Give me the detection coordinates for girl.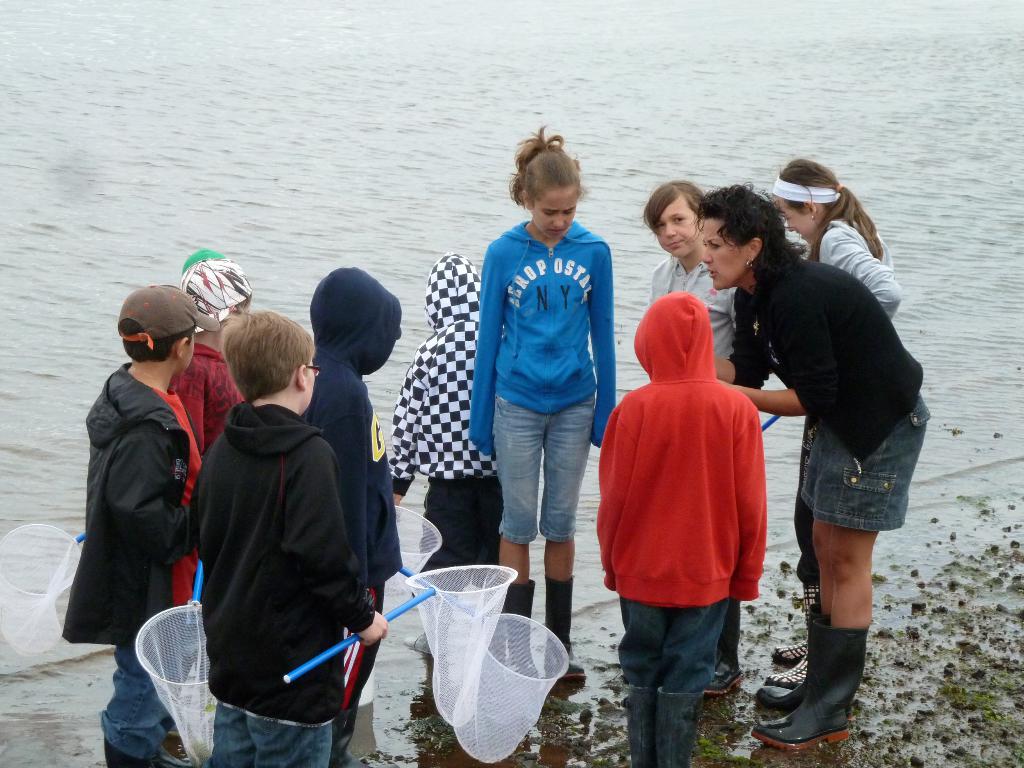
{"x1": 641, "y1": 180, "x2": 737, "y2": 696}.
